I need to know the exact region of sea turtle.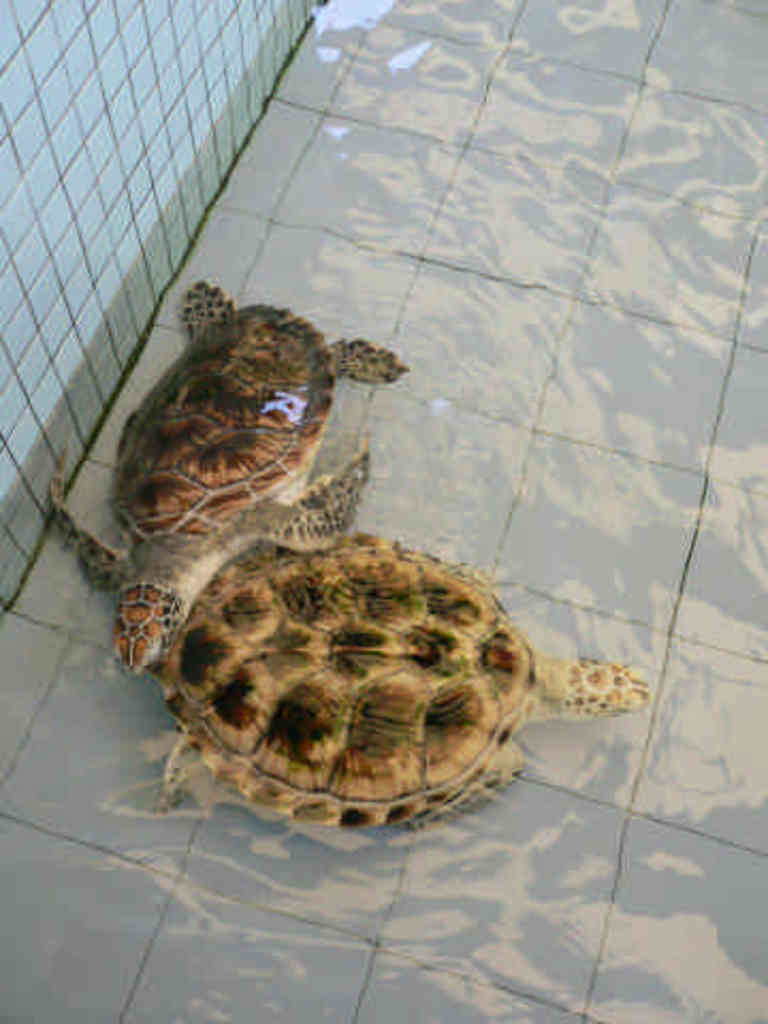
Region: 45, 275, 410, 678.
